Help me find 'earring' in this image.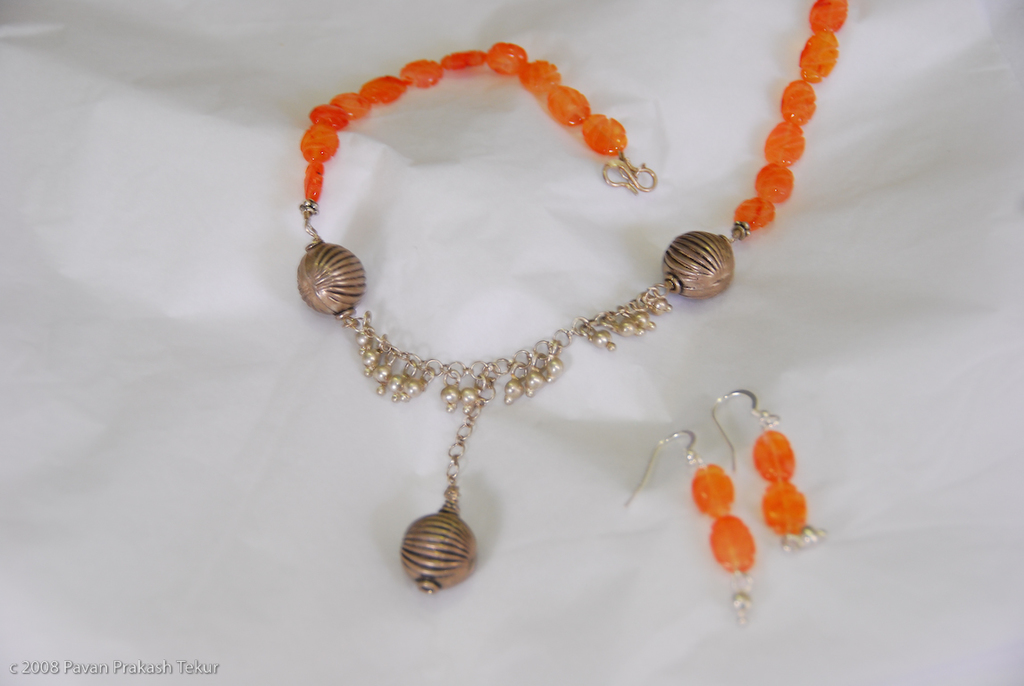
Found it: [left=626, top=424, right=761, bottom=624].
